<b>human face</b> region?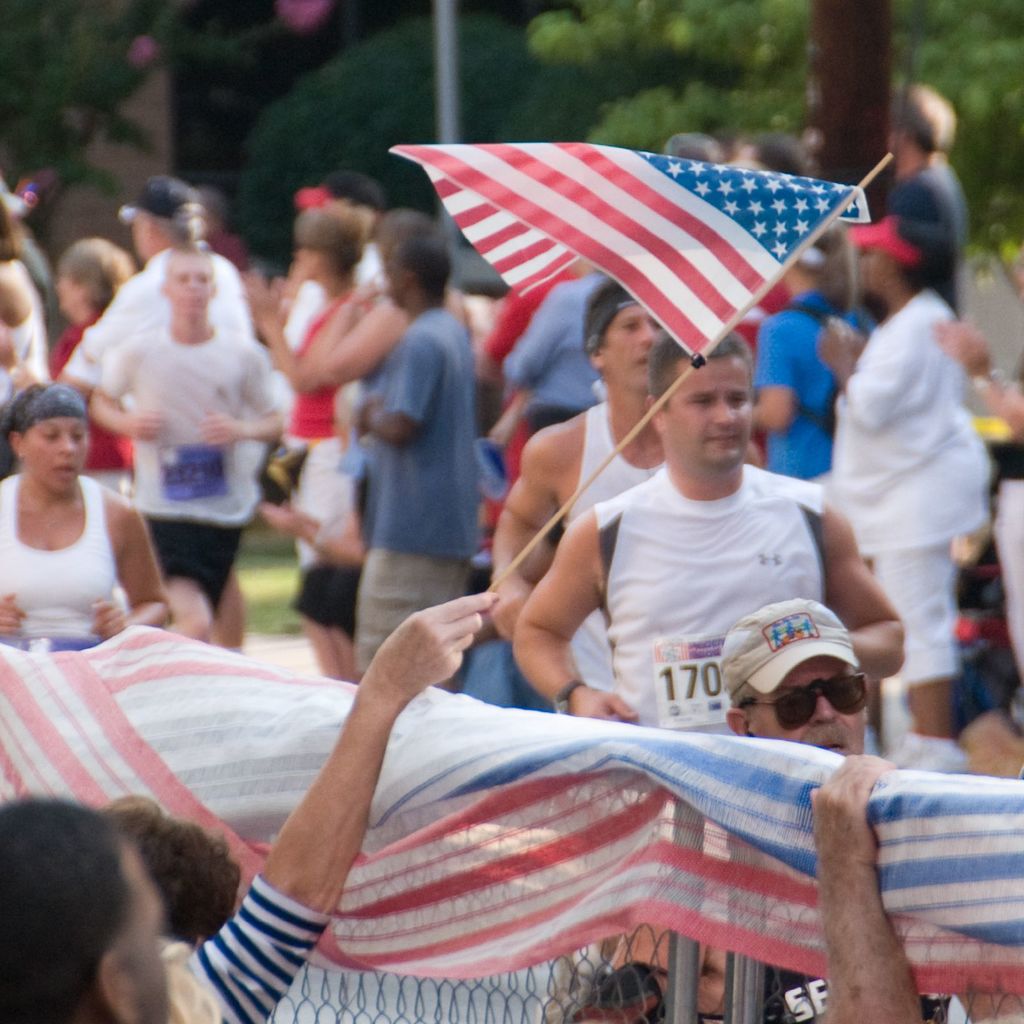
666,362,751,474
